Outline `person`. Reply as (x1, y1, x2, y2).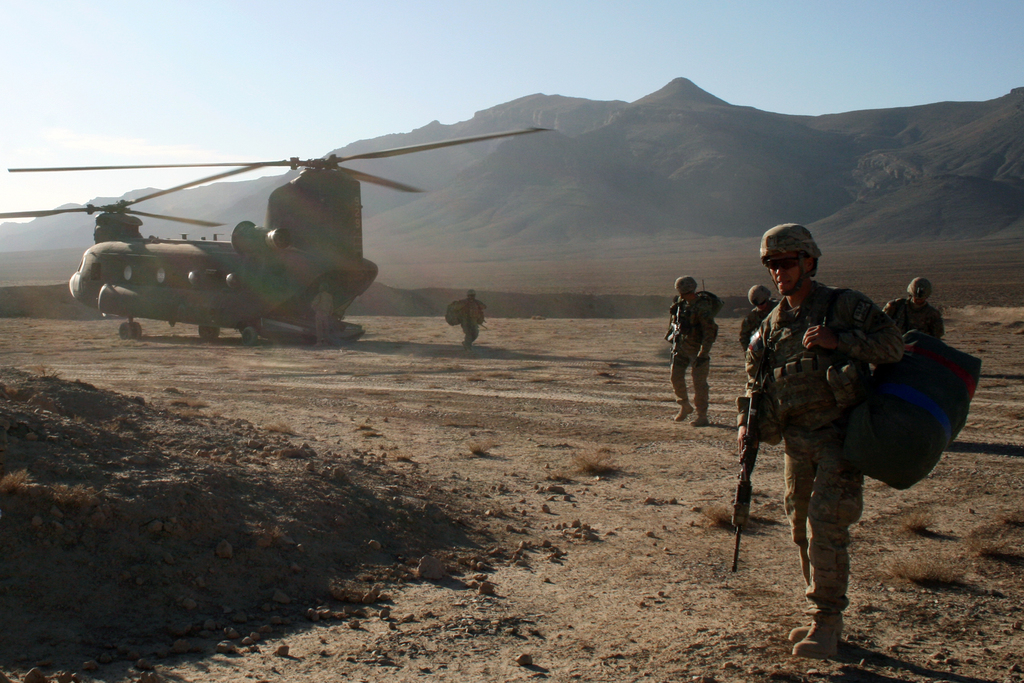
(464, 295, 480, 338).
